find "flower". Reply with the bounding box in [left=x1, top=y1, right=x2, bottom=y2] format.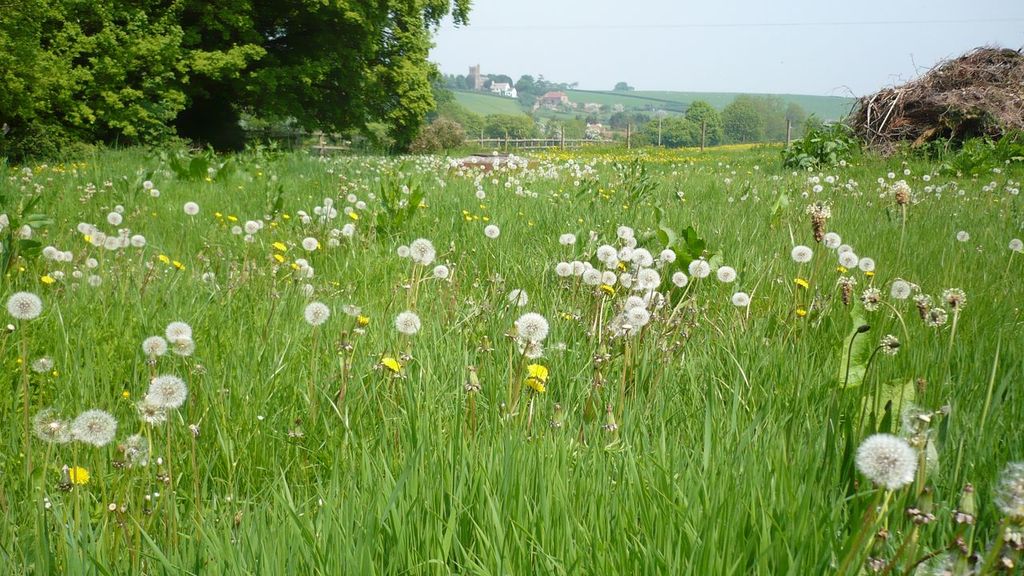
[left=301, top=234, right=318, bottom=251].
